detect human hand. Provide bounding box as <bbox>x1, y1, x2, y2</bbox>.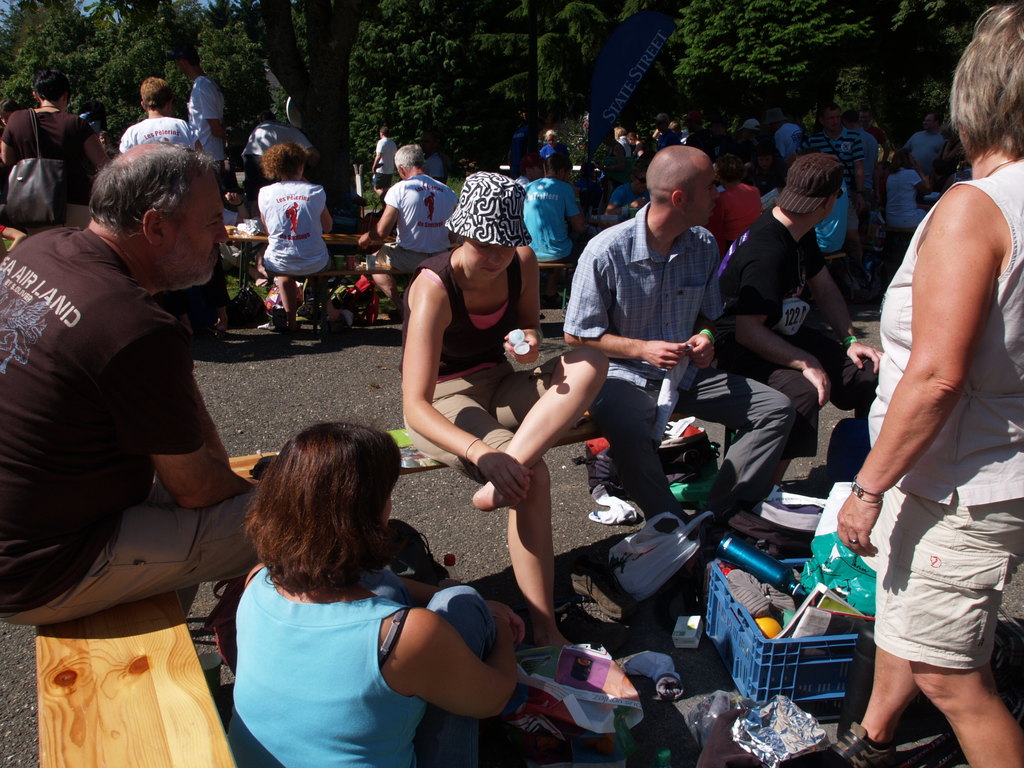
<bbox>685, 331, 718, 372</bbox>.
